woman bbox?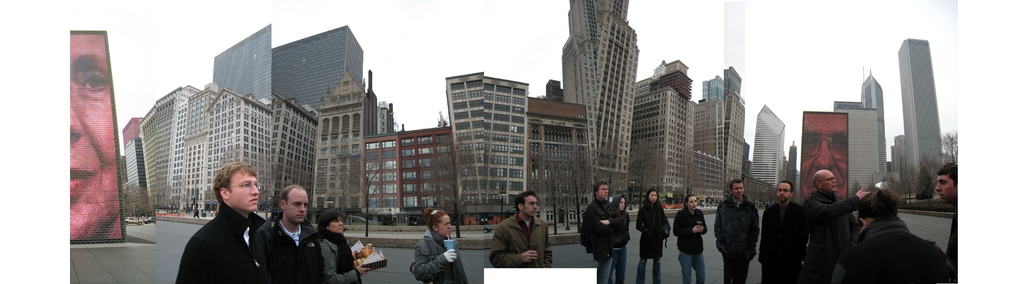
<box>635,190,672,283</box>
